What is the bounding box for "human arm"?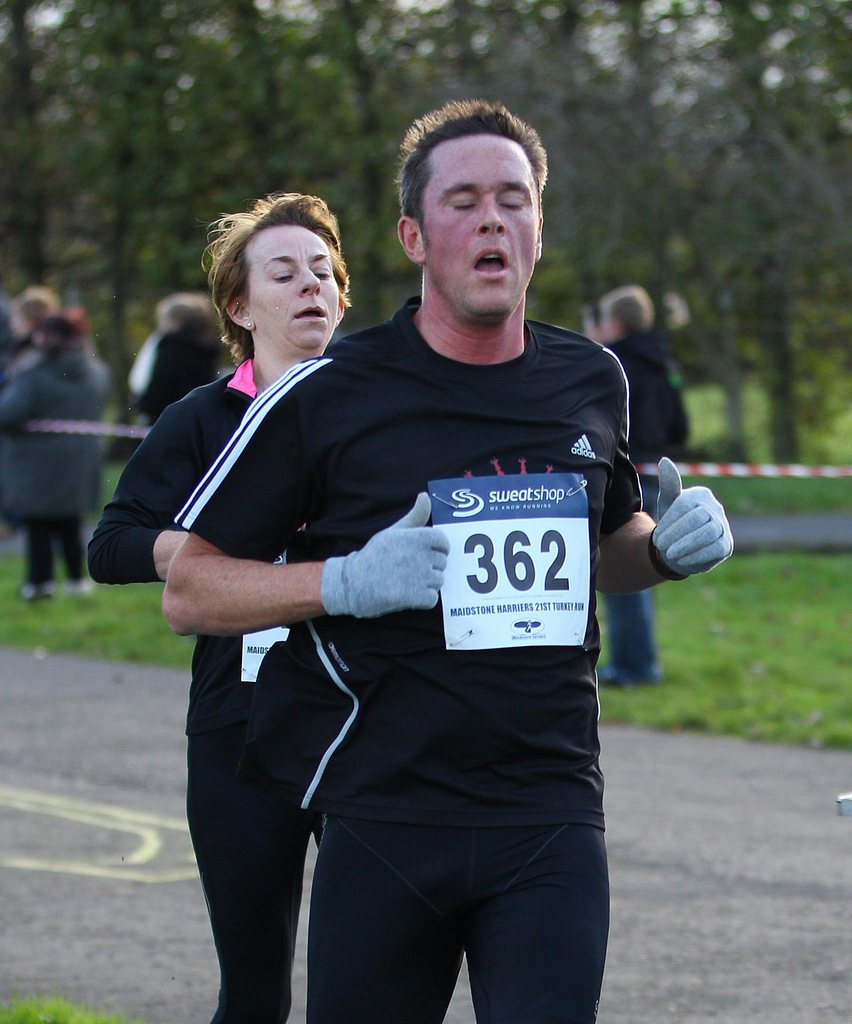
rect(89, 386, 231, 591).
